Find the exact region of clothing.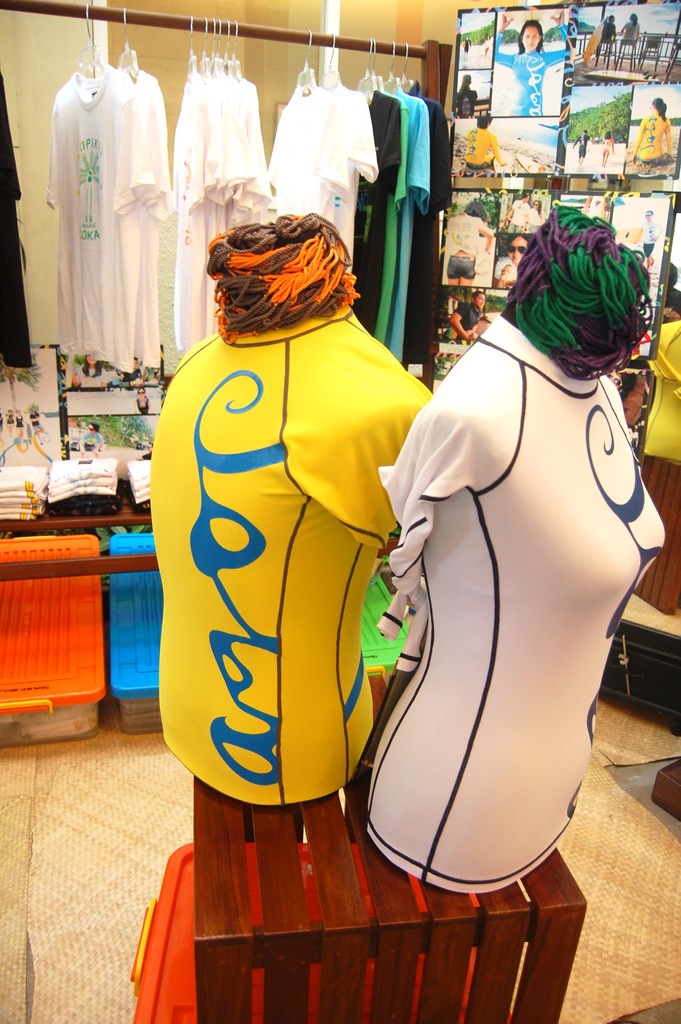
Exact region: rect(495, 29, 566, 115).
